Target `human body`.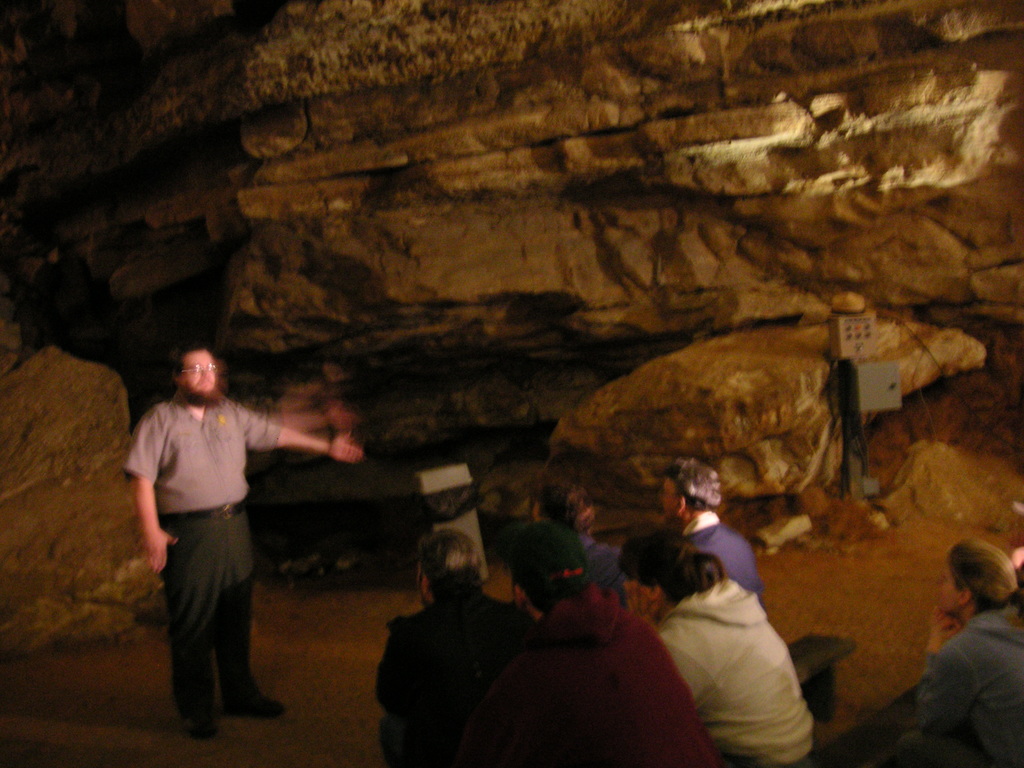
Target region: [122,346,285,753].
